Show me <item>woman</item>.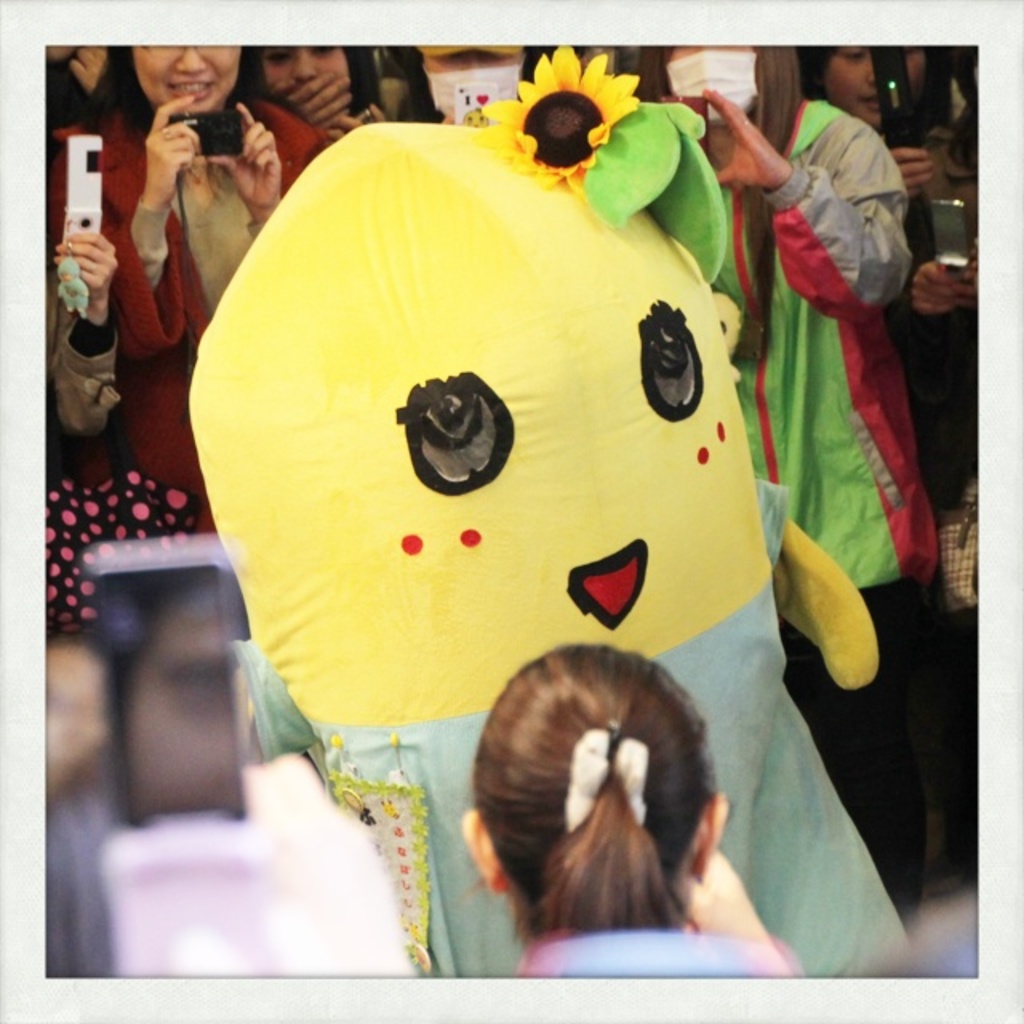
<item>woman</item> is here: pyautogui.locateOnScreen(46, 37, 341, 546).
